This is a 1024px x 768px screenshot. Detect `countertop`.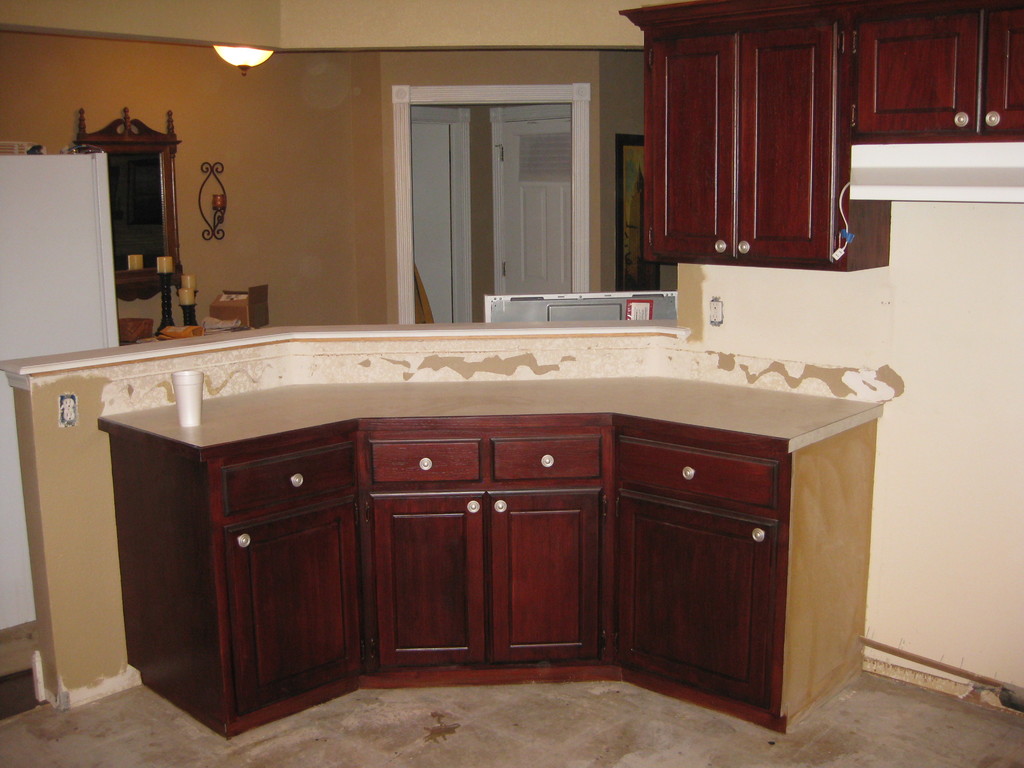
pyautogui.locateOnScreen(91, 371, 881, 465).
